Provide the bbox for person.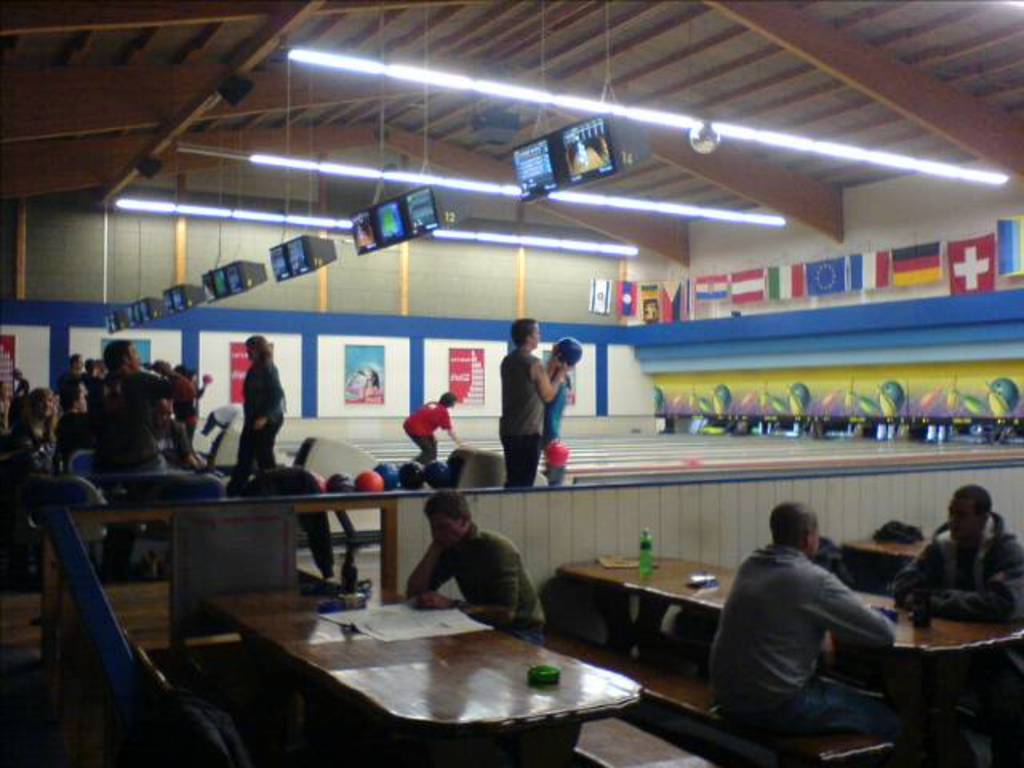
Rect(405, 394, 464, 462).
